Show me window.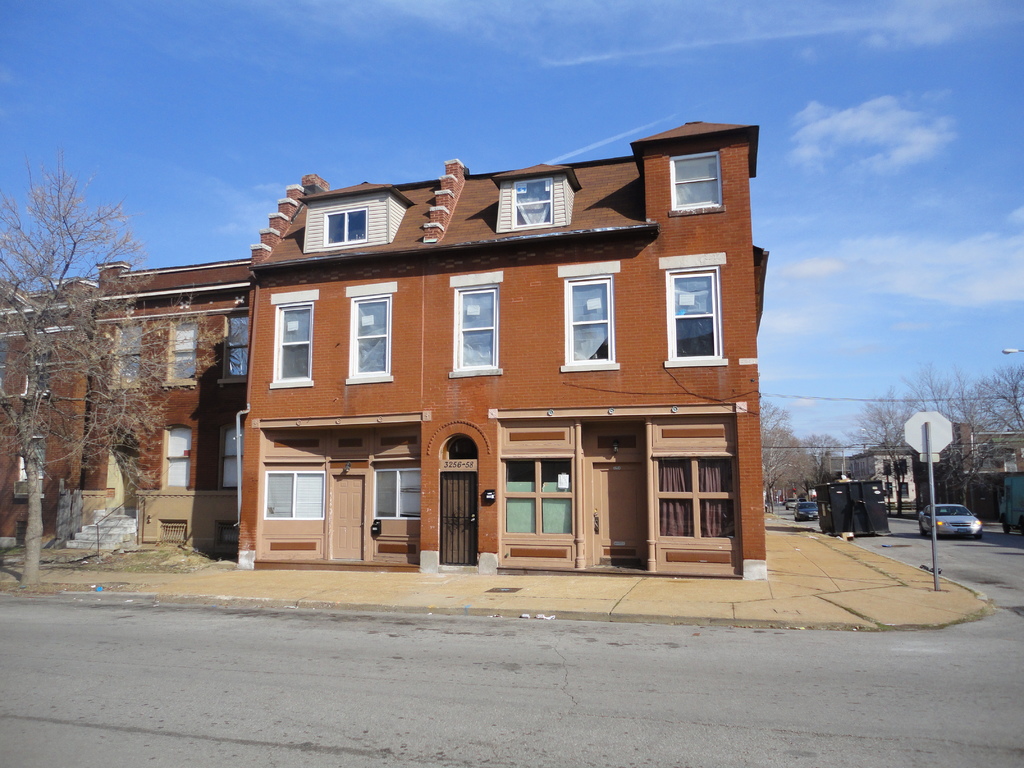
window is here: Rect(266, 304, 314, 388).
